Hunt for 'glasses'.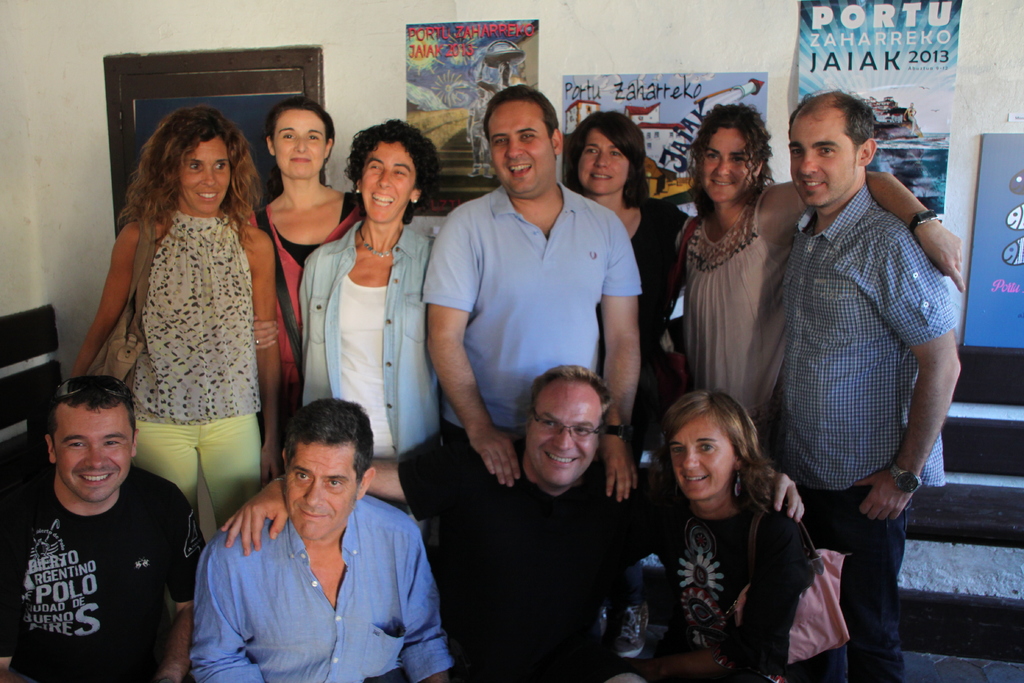
Hunted down at [531,409,602,439].
